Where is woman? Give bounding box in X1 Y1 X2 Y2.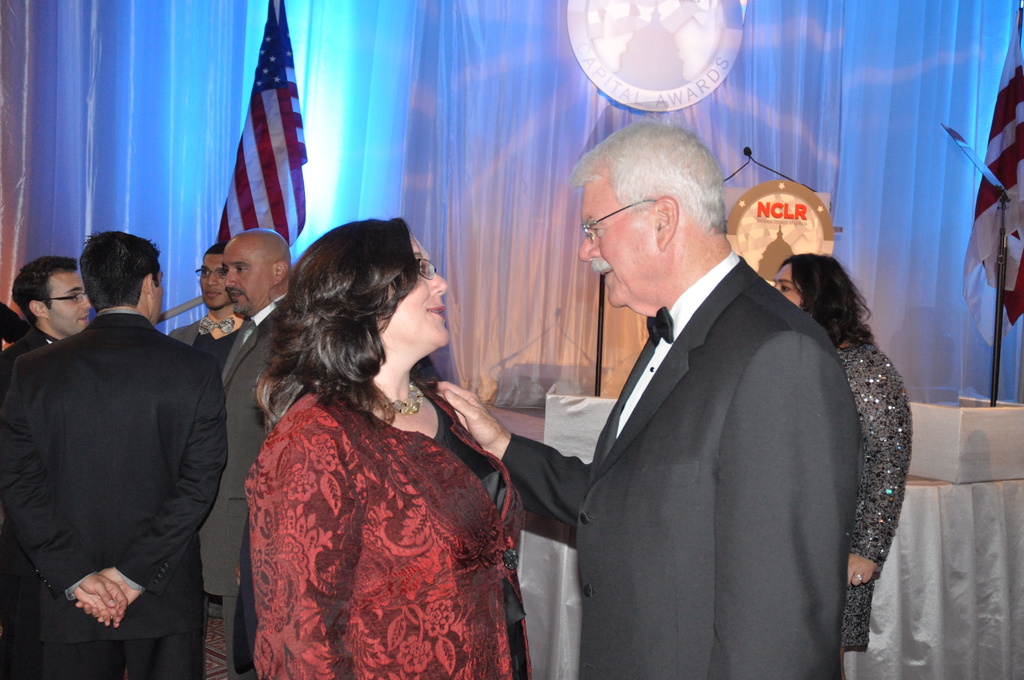
221 165 506 679.
